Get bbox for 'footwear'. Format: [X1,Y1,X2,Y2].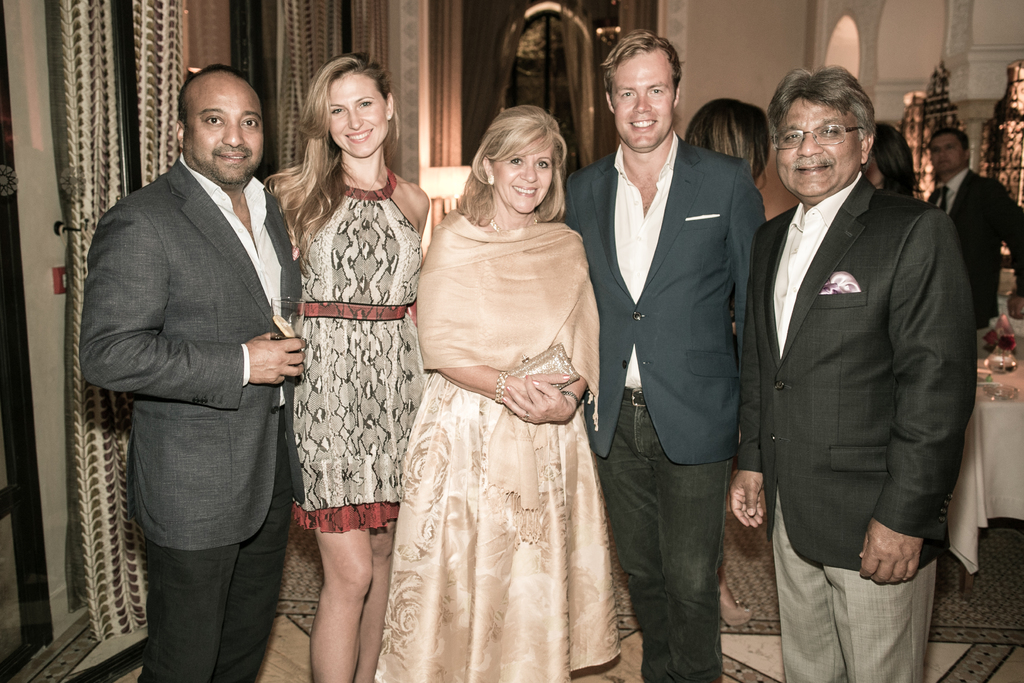
[716,599,753,625].
